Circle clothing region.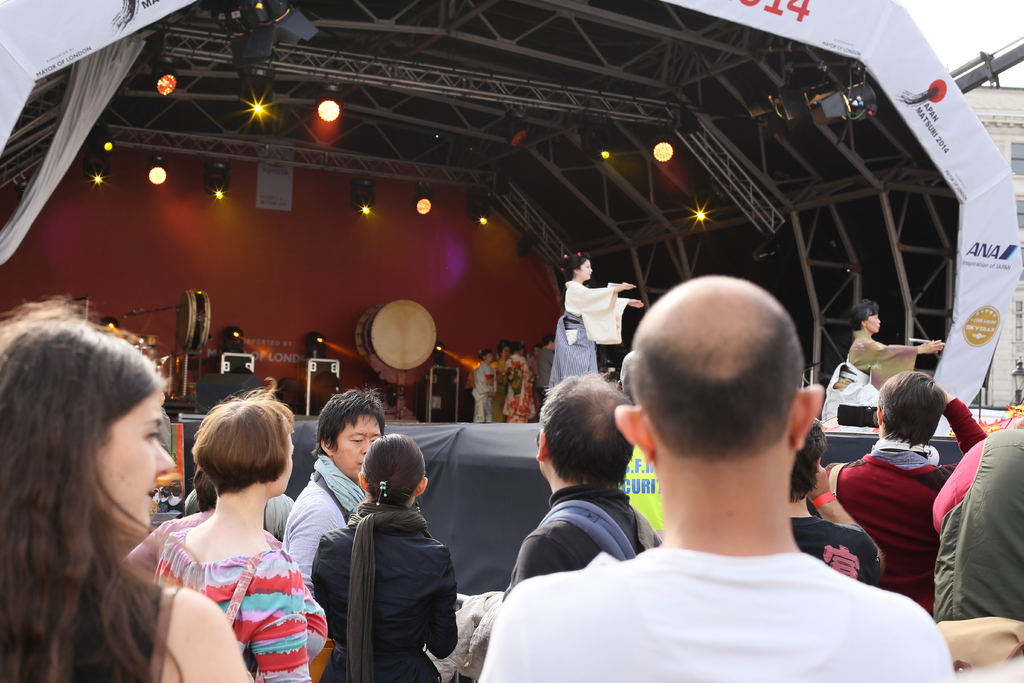
Region: crop(161, 525, 325, 682).
